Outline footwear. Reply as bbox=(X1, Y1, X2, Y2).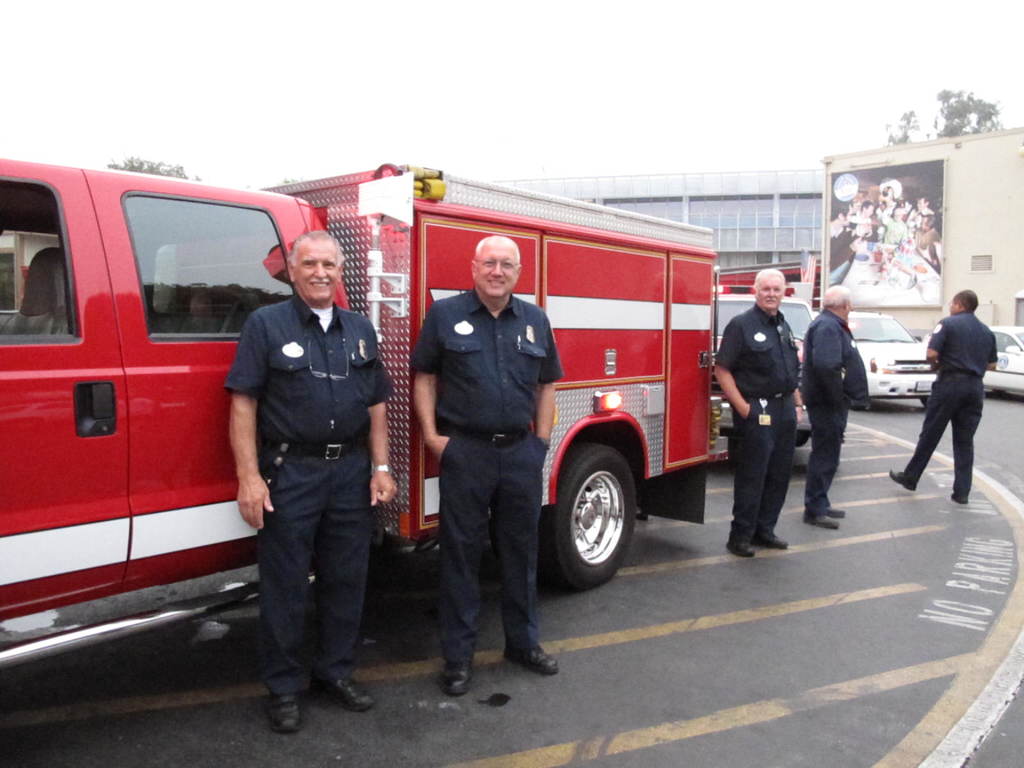
bbox=(950, 488, 970, 507).
